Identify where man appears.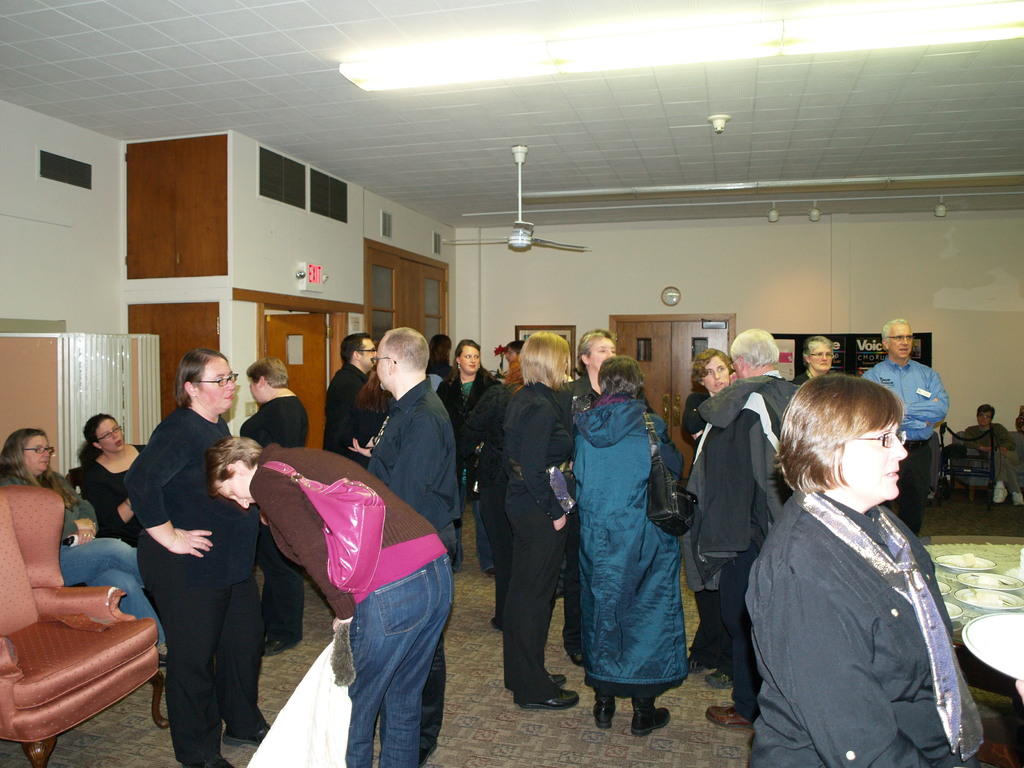
Appears at l=358, t=326, r=467, b=555.
